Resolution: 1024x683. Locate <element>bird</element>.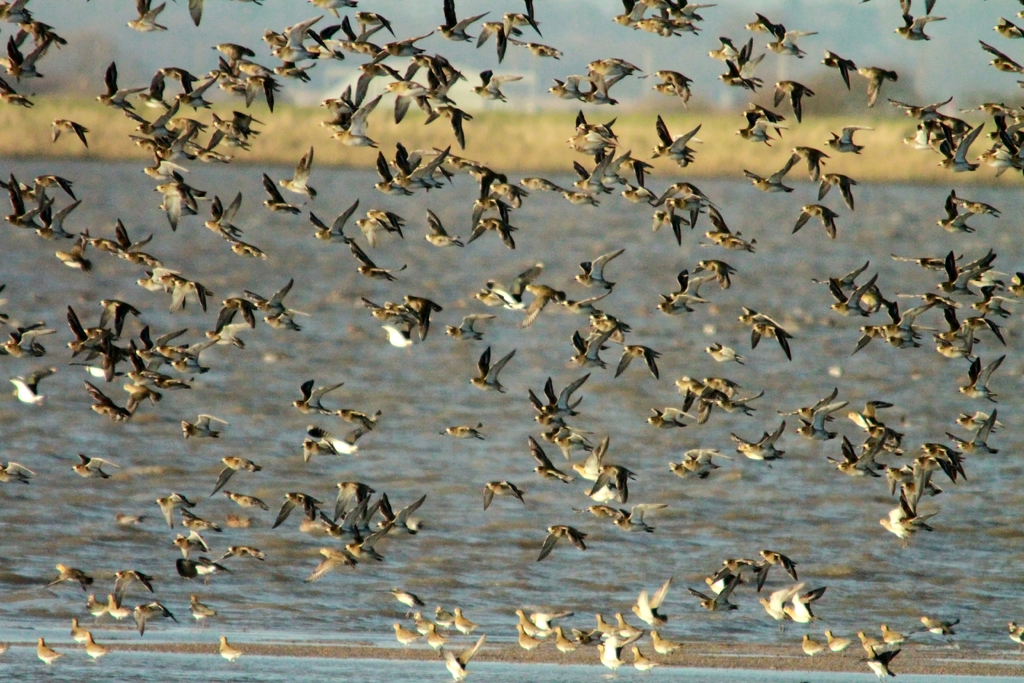
[202, 35, 259, 83].
